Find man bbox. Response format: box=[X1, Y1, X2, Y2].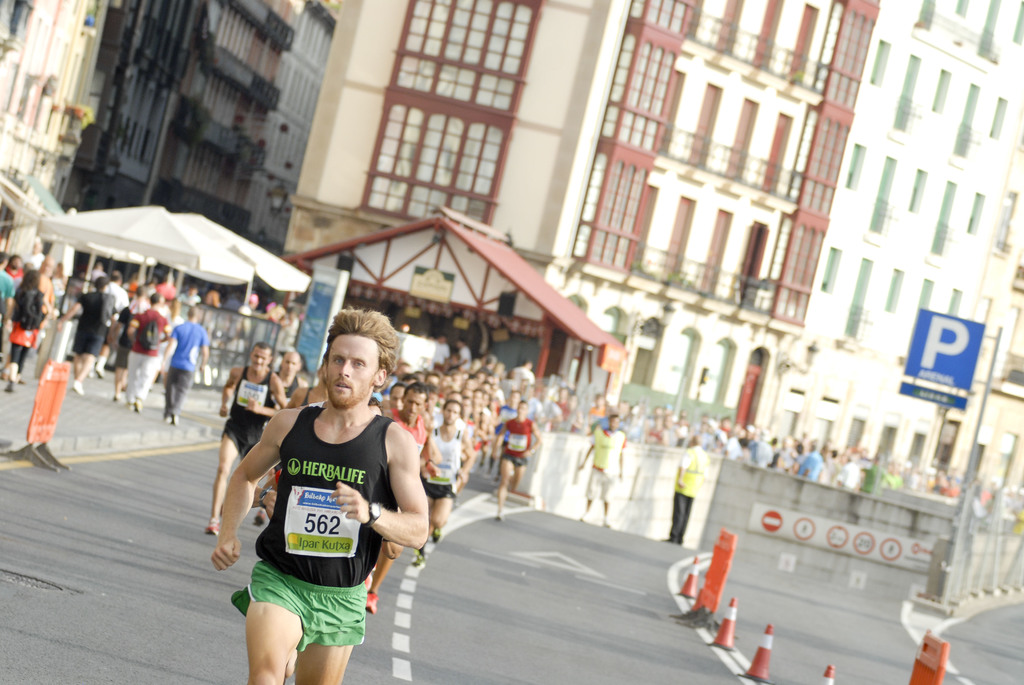
box=[51, 272, 122, 391].
